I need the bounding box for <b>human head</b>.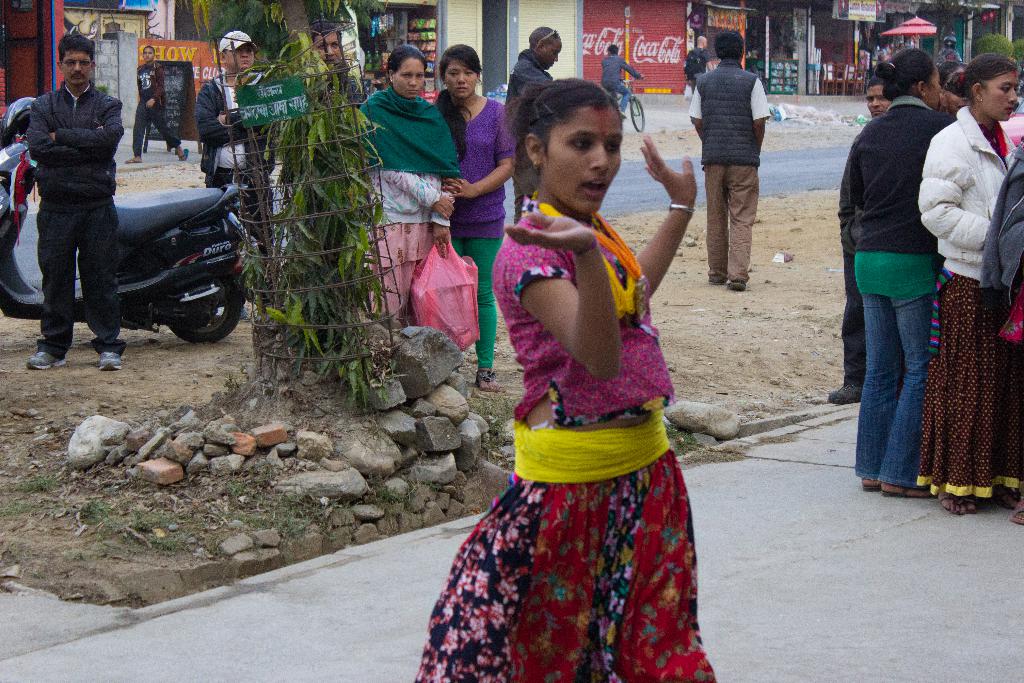
Here it is: 58 33 95 86.
